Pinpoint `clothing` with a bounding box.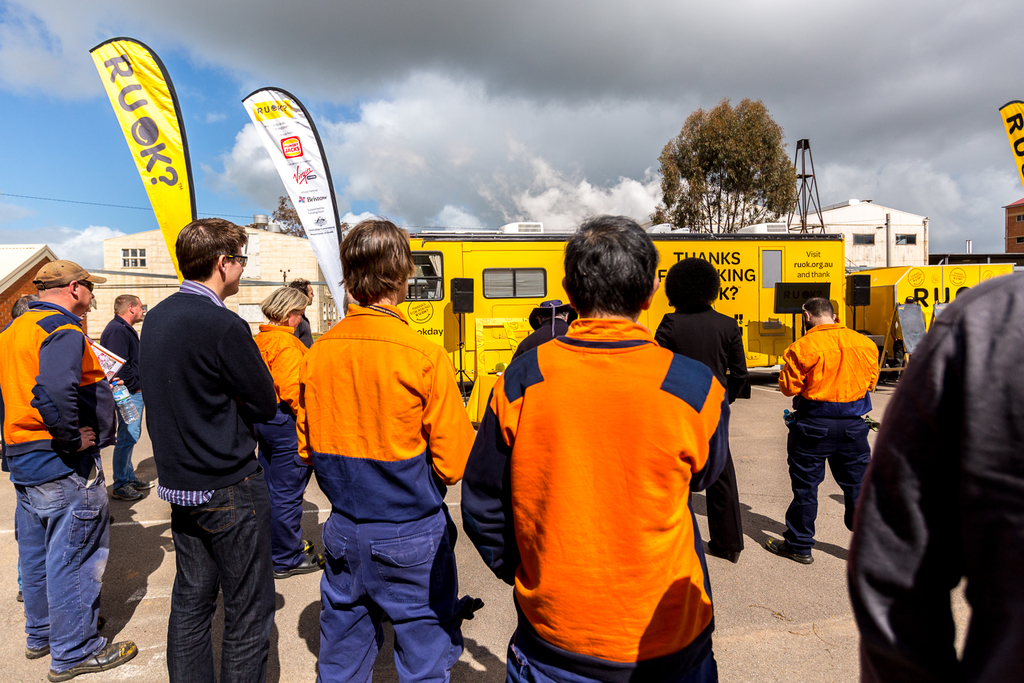
<region>96, 314, 147, 491</region>.
